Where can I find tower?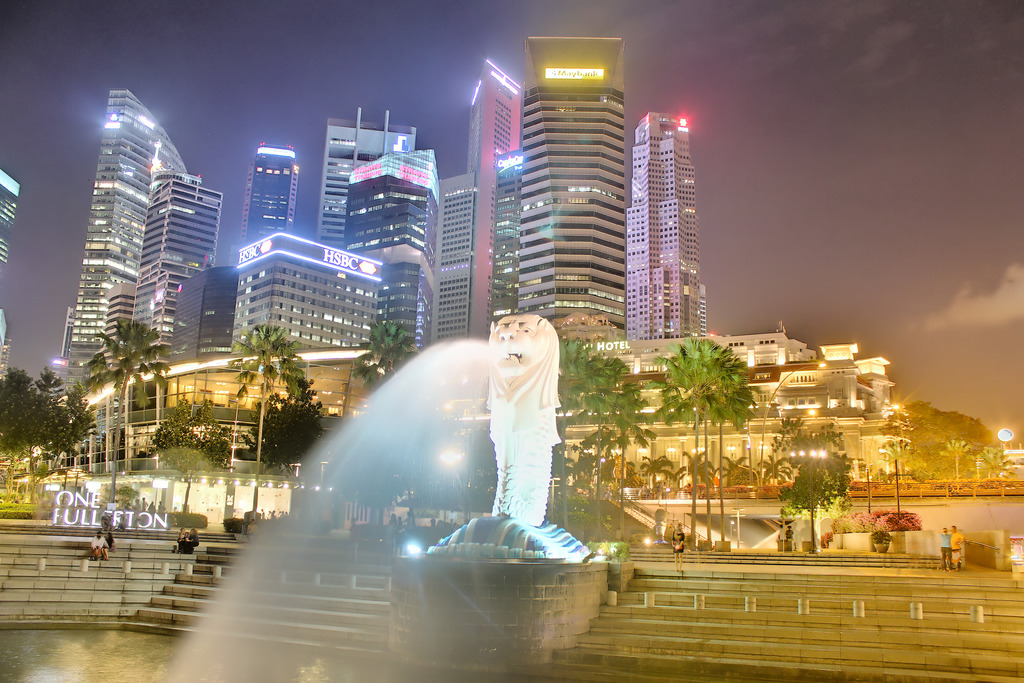
You can find it at (x1=129, y1=136, x2=223, y2=369).
